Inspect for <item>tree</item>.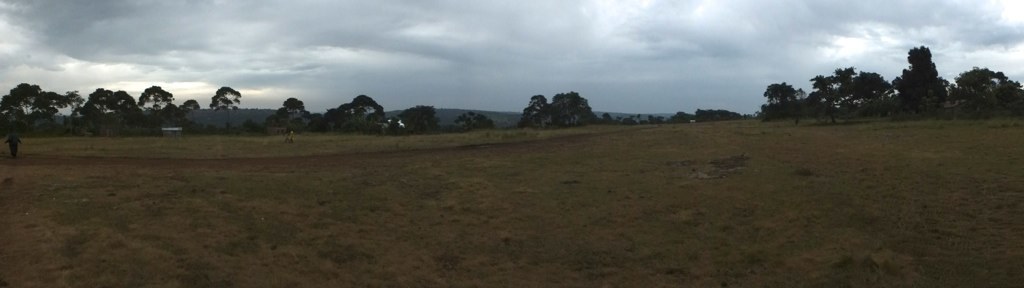
Inspection: Rect(904, 35, 959, 108).
